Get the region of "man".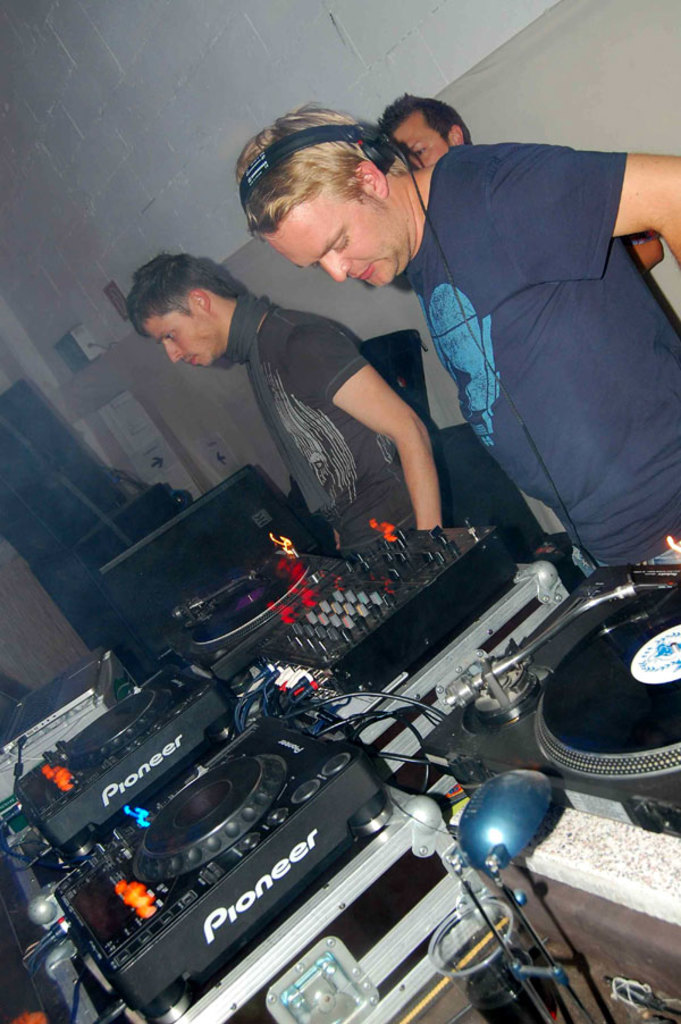
(225, 95, 680, 582).
